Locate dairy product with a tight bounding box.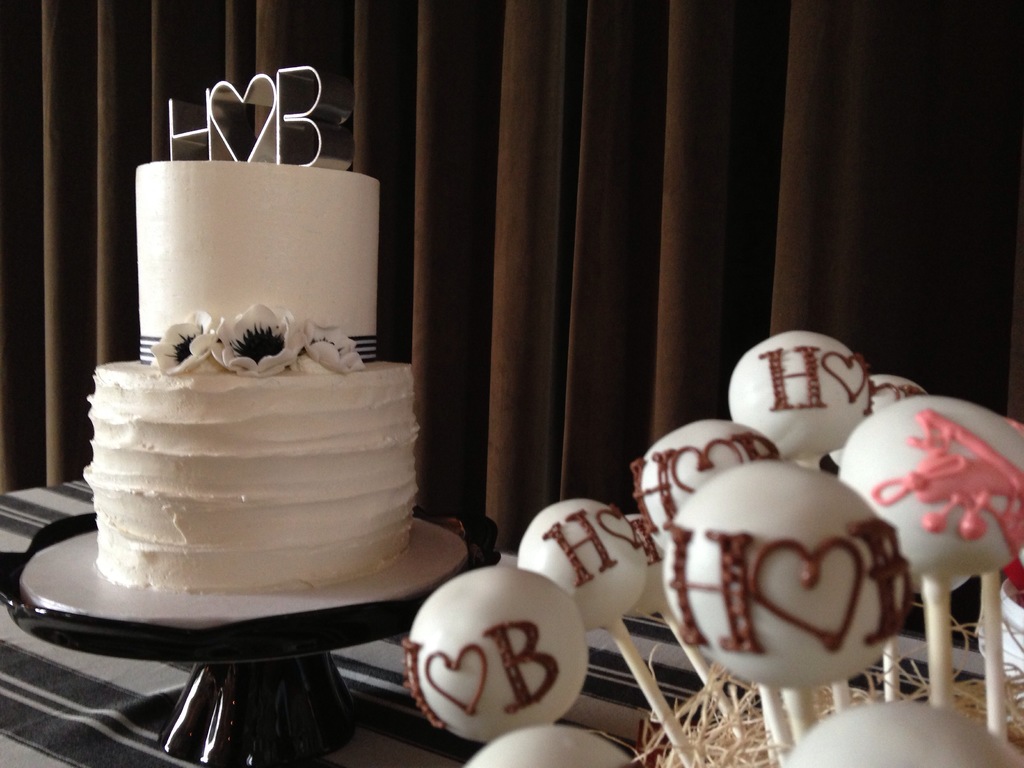
[668,456,897,671].
